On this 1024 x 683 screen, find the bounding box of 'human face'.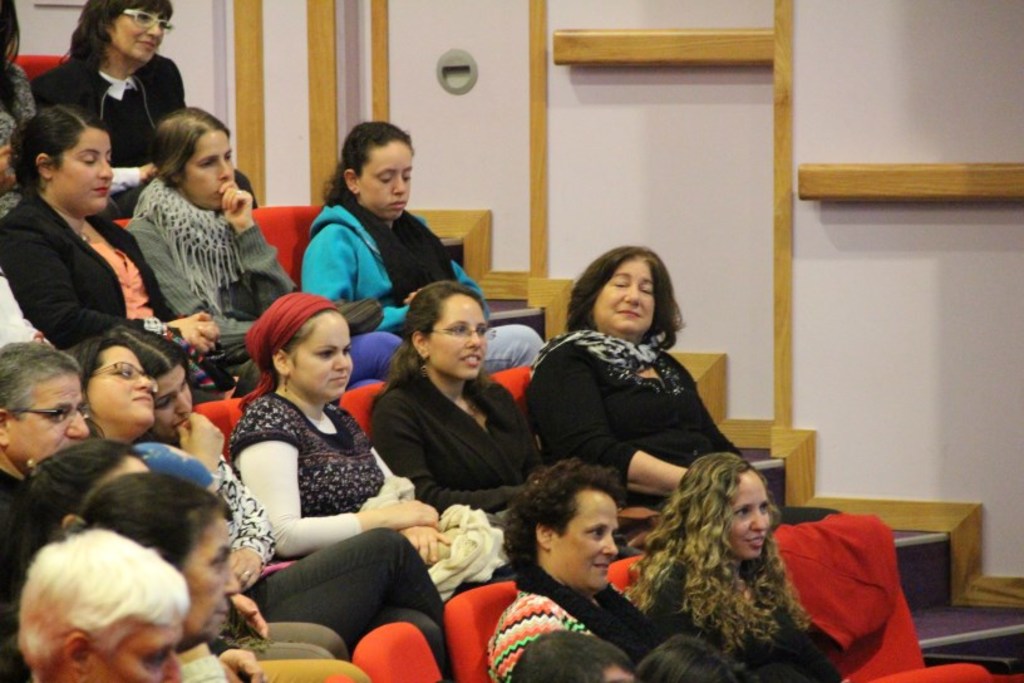
Bounding box: <box>556,483,621,593</box>.
